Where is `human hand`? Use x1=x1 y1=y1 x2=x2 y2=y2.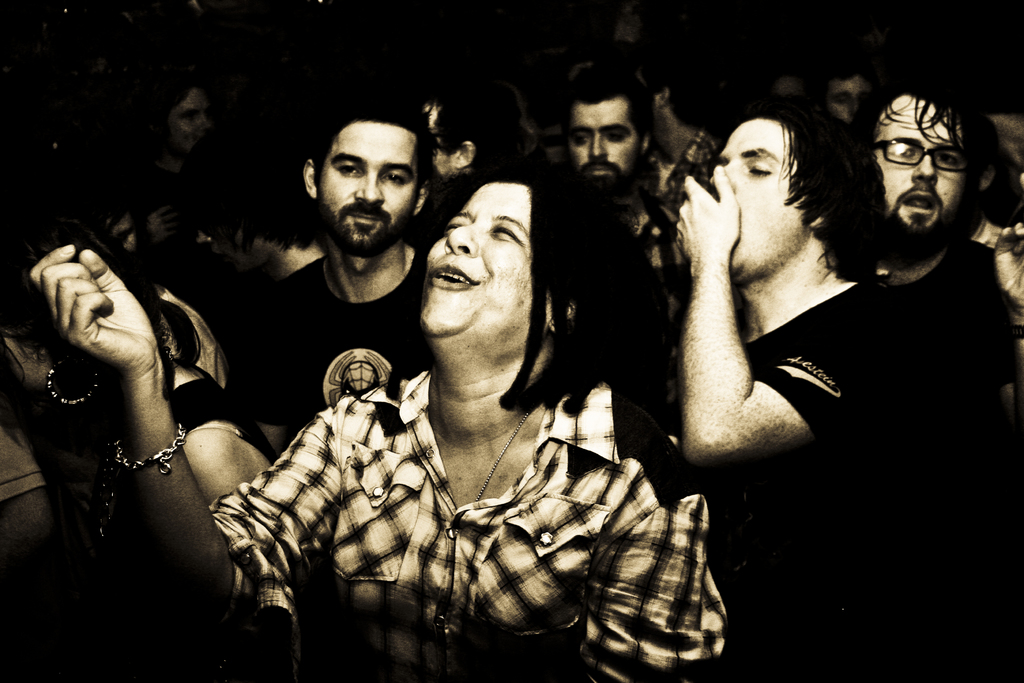
x1=32 y1=240 x2=180 y2=379.
